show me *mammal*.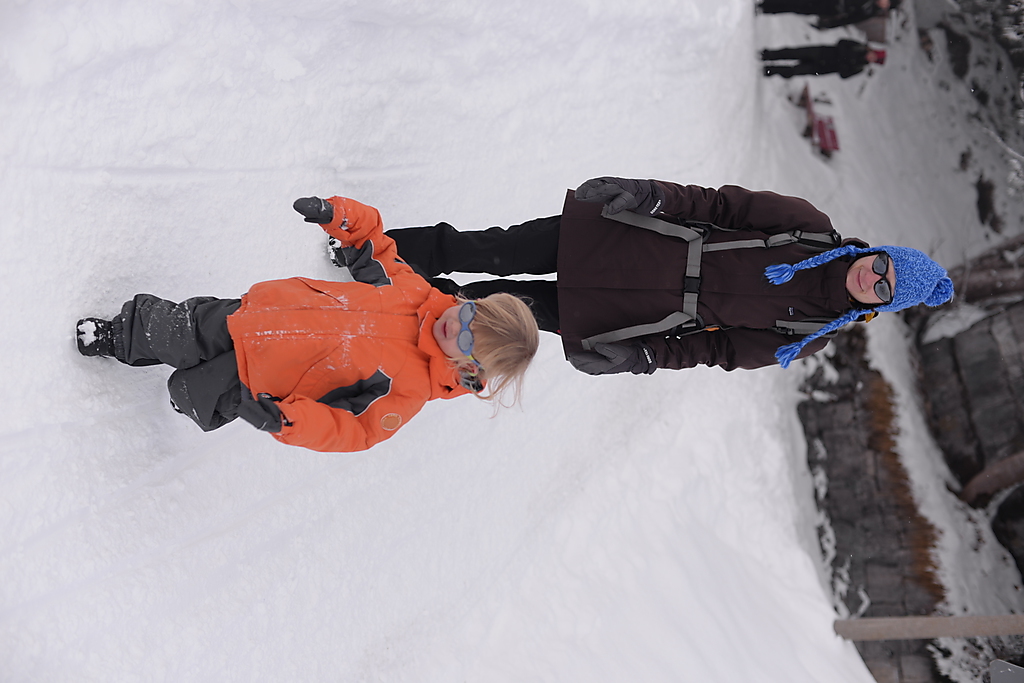
*mammal* is here: <bbox>754, 38, 884, 81</bbox>.
